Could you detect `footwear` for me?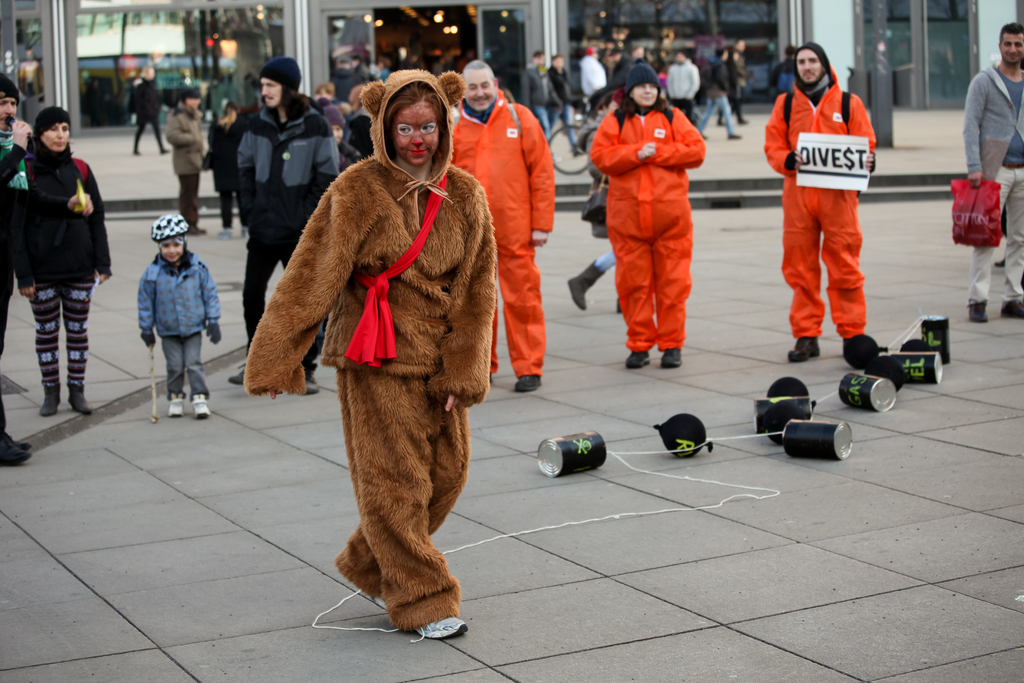
Detection result: BBox(566, 253, 604, 312).
